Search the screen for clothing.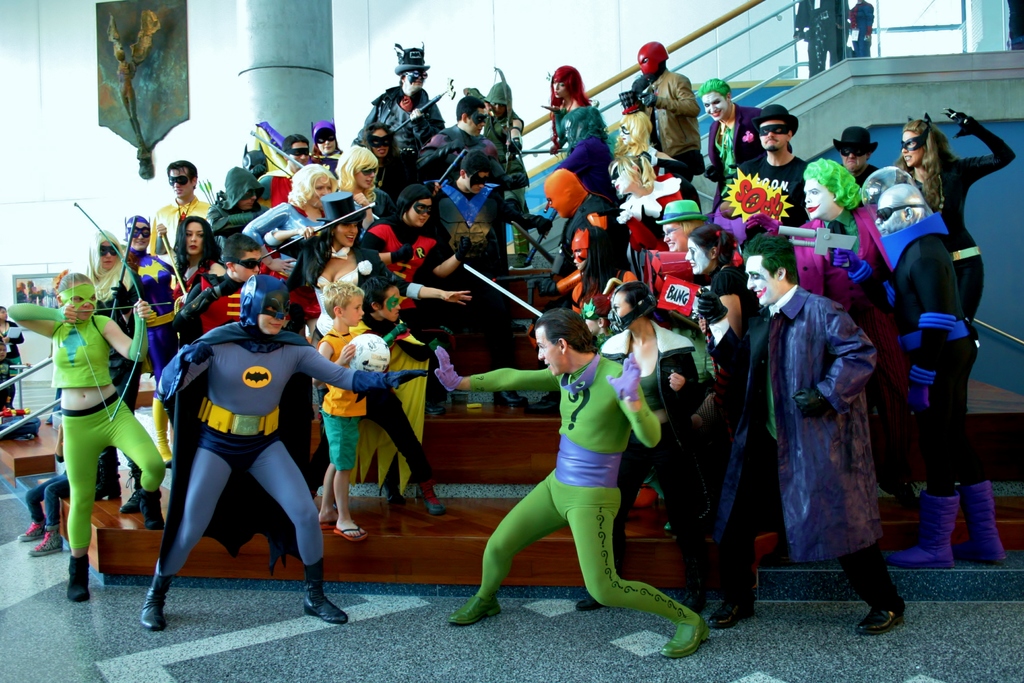
Found at detection(646, 66, 708, 188).
